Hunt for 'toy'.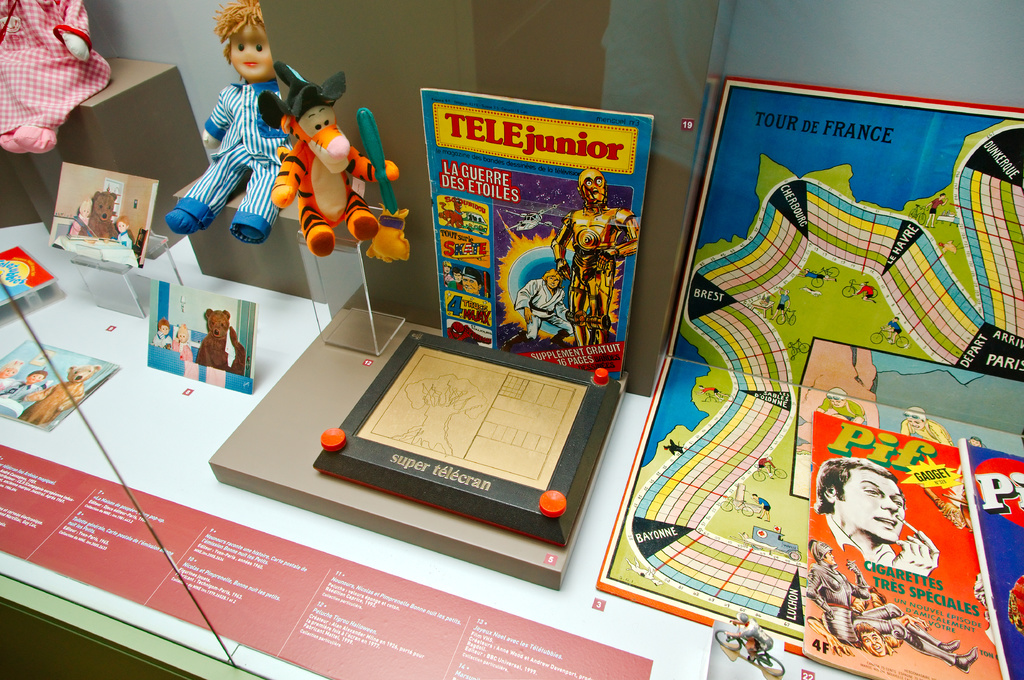
Hunted down at 0/369/51/401.
